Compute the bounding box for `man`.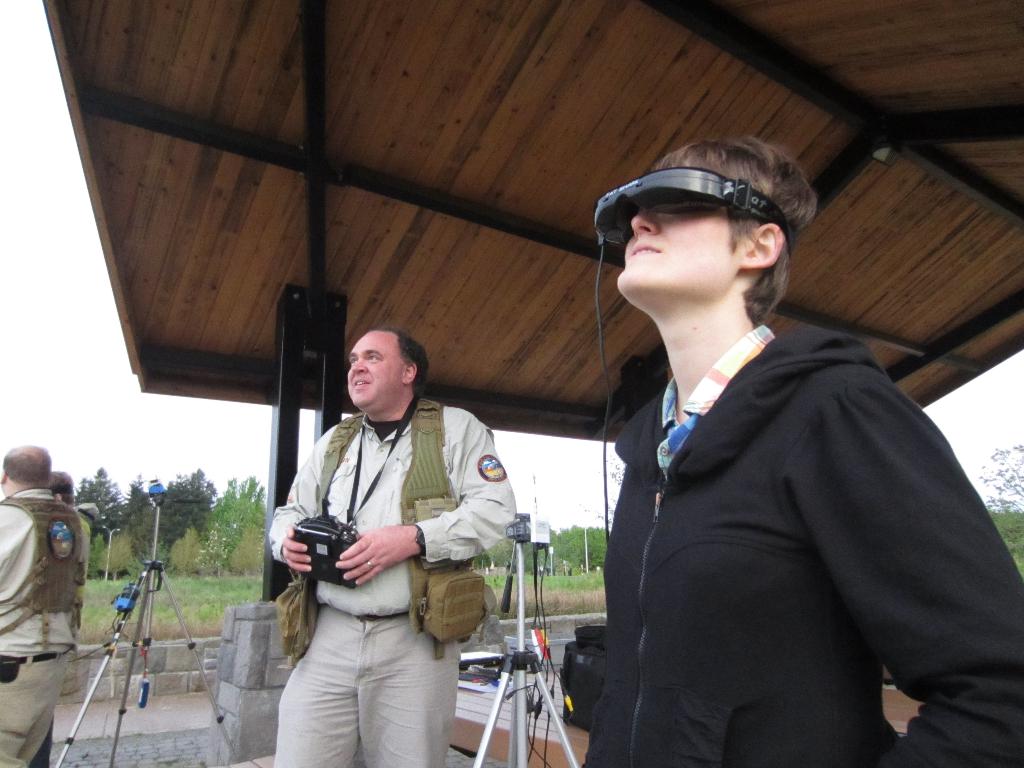
x1=18 y1=472 x2=84 y2=765.
